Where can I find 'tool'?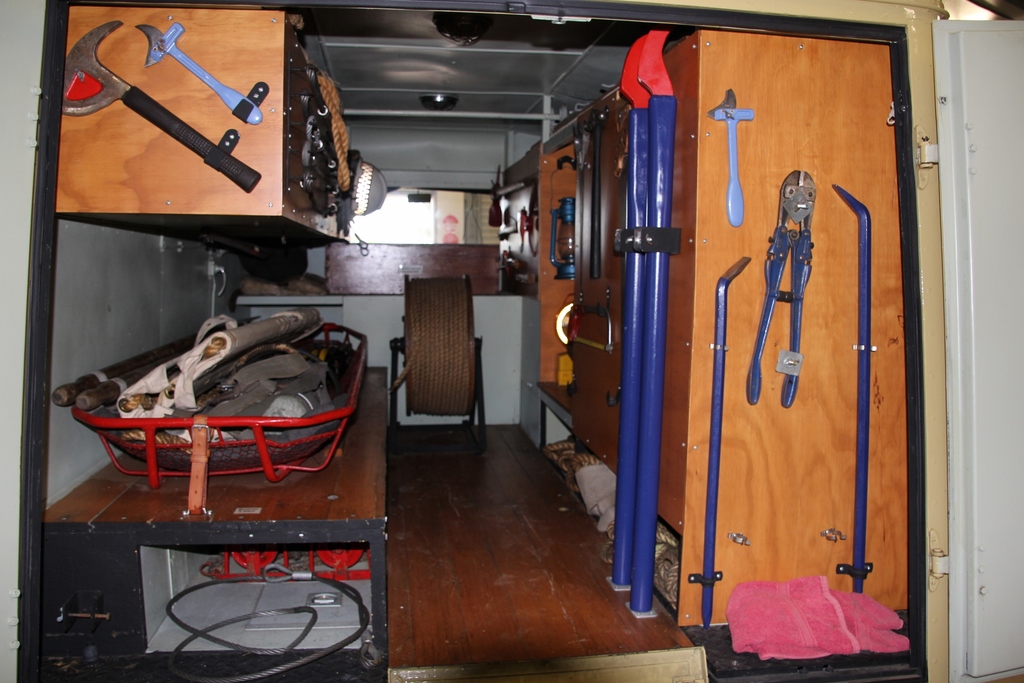
You can find it at box=[138, 22, 264, 122].
